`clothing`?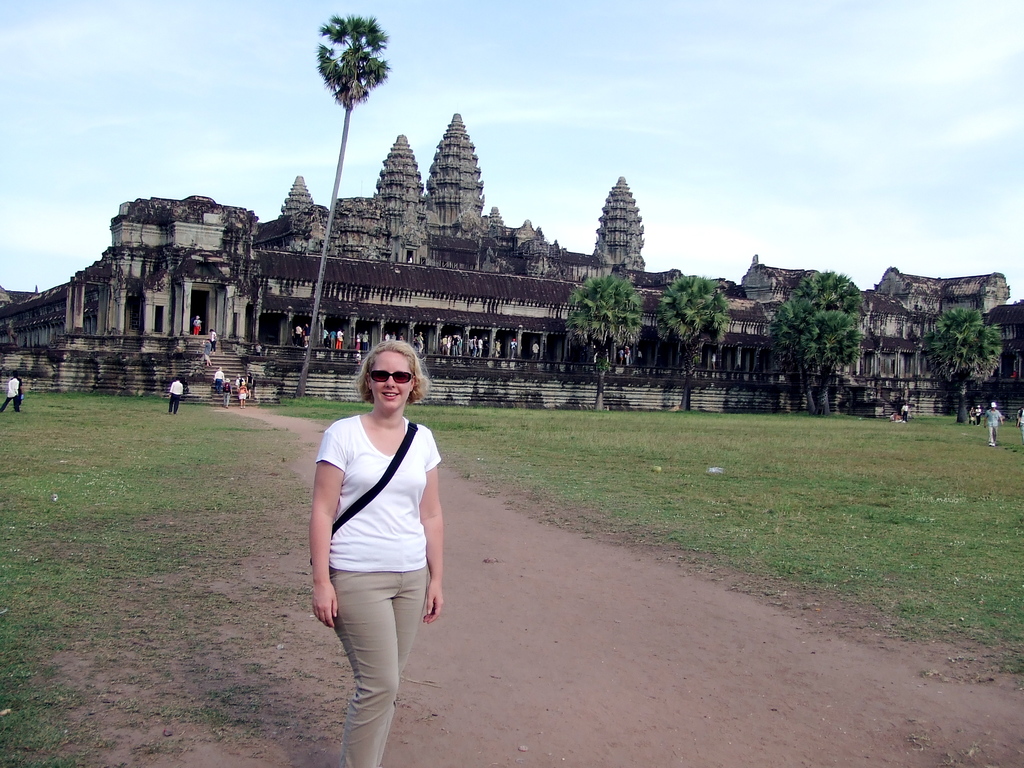
(314, 413, 445, 767)
